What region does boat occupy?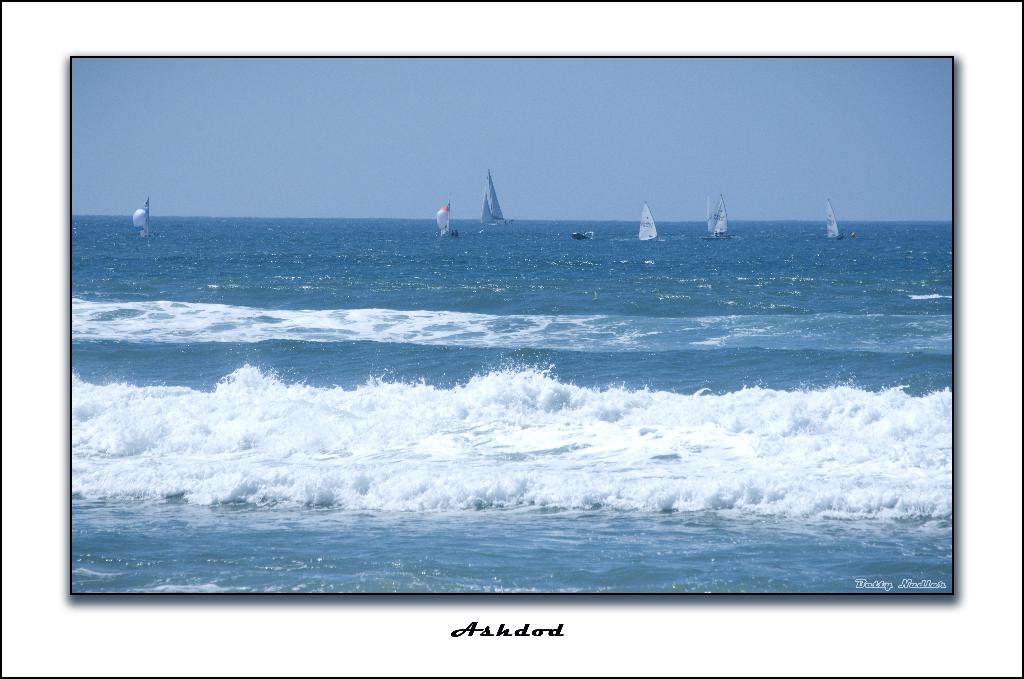
pyautogui.locateOnScreen(568, 227, 596, 241).
